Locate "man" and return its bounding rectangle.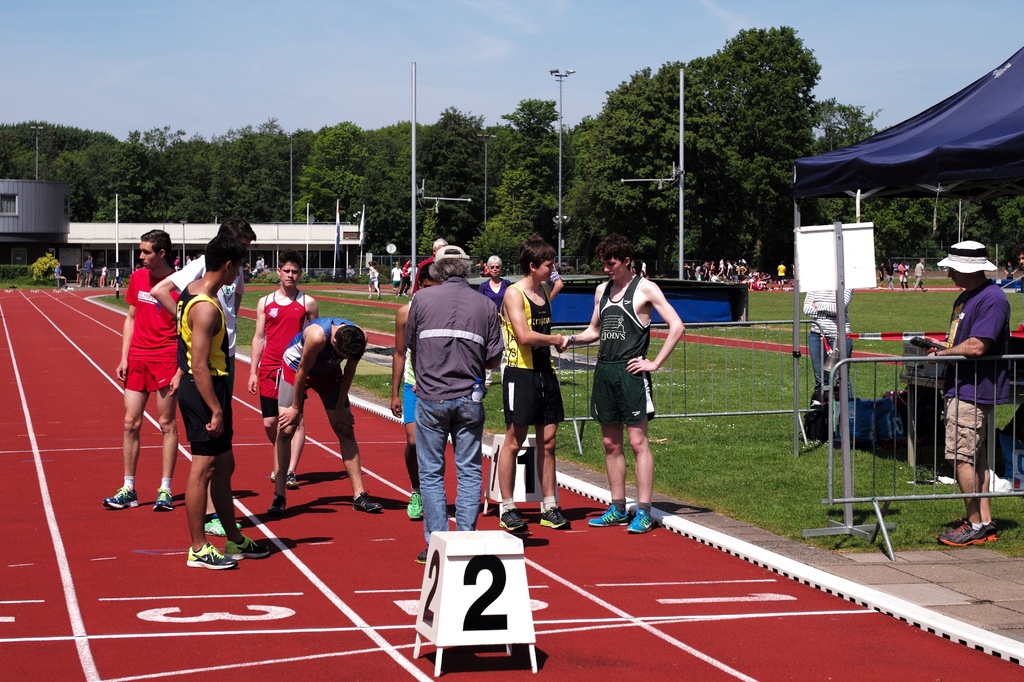
[left=399, top=257, right=413, bottom=299].
